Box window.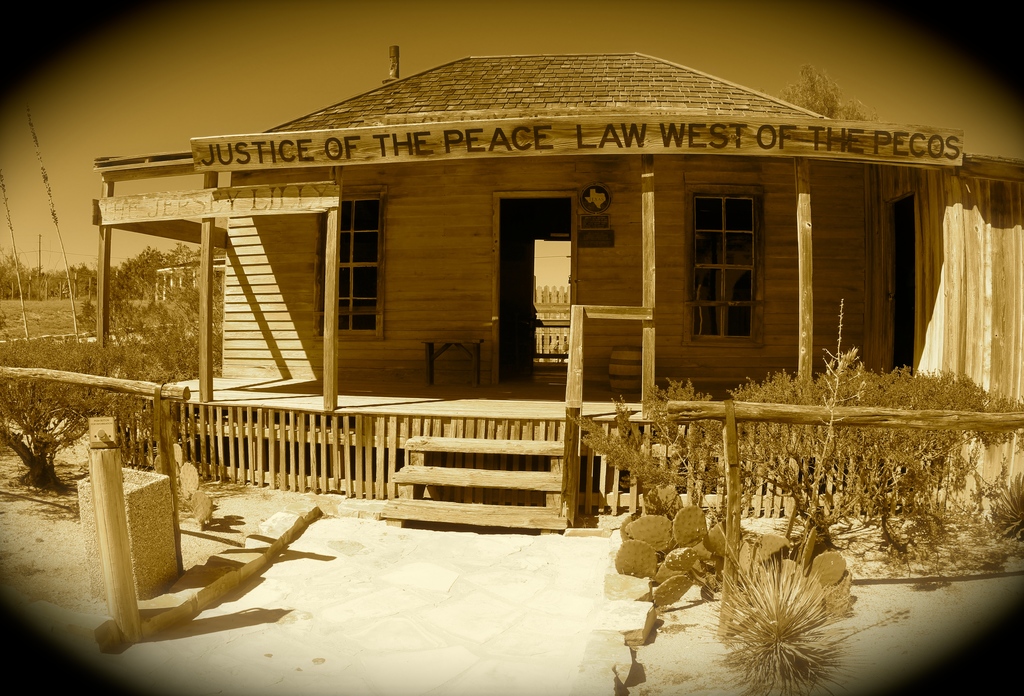
x1=309 y1=200 x2=378 y2=336.
